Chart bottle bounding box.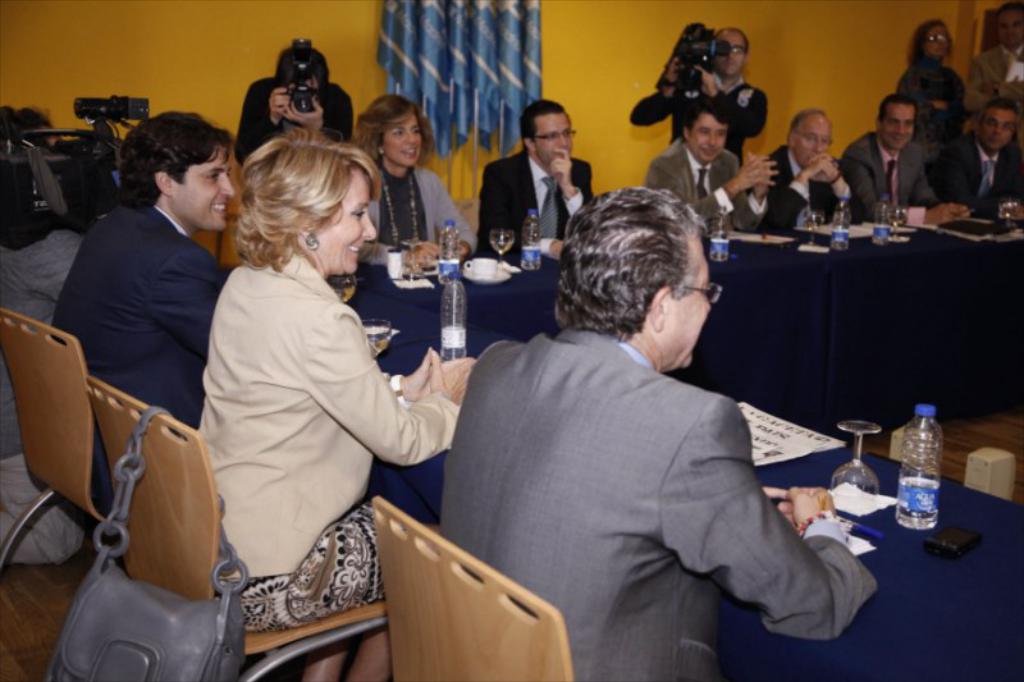
Charted: region(518, 210, 547, 273).
